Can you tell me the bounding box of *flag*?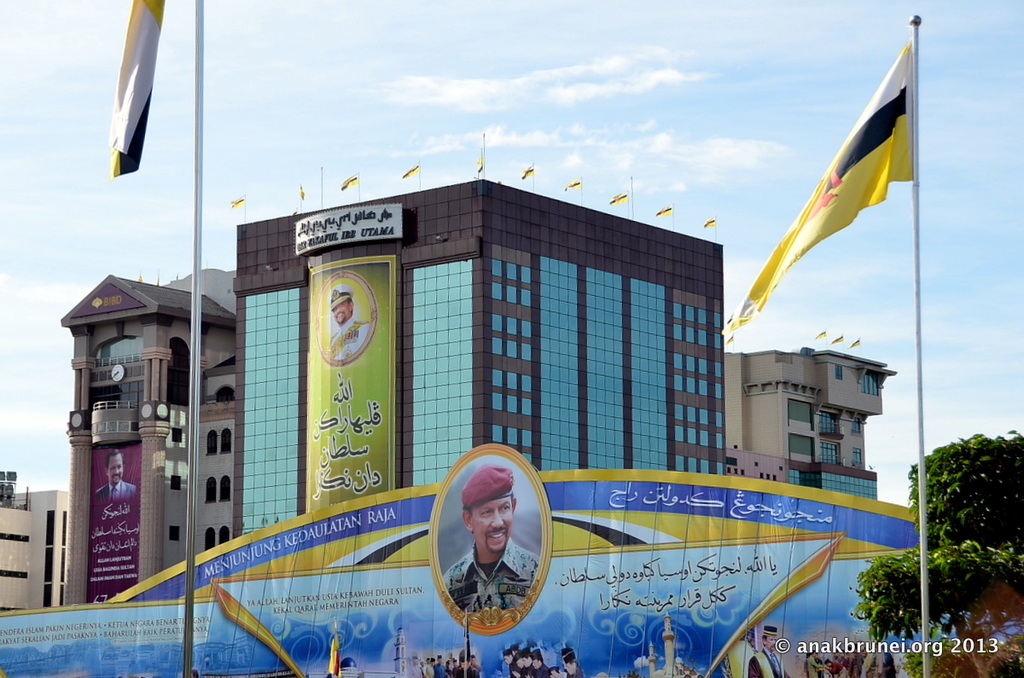
locate(748, 29, 929, 359).
